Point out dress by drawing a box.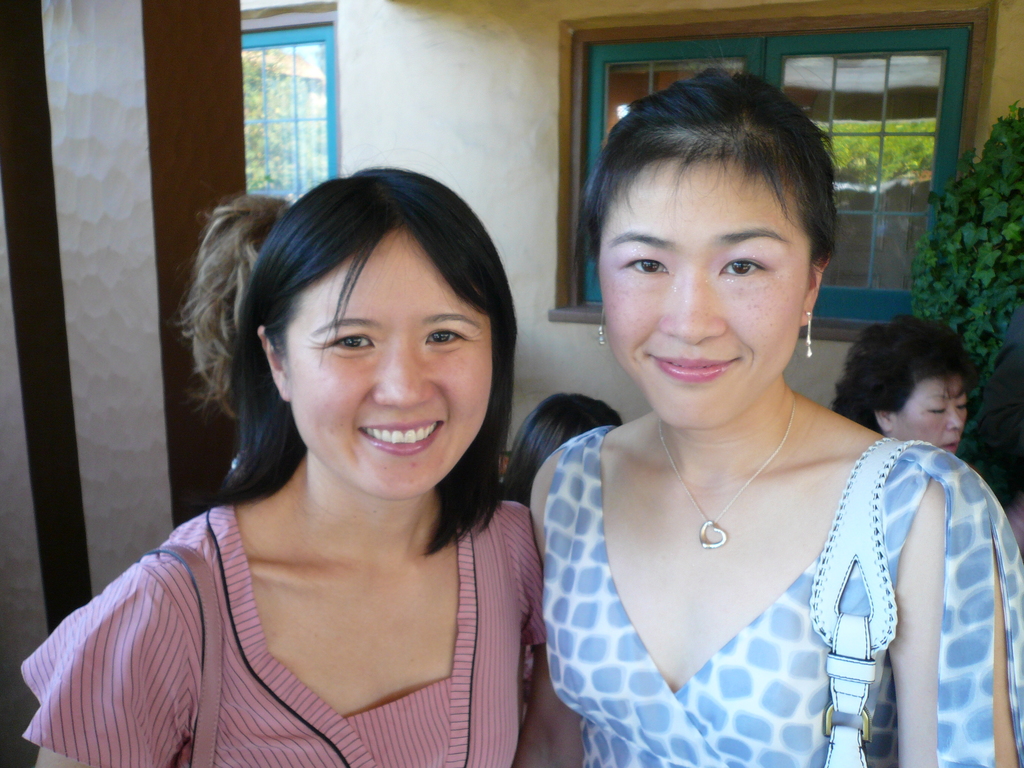
left=541, top=423, right=1023, bottom=767.
